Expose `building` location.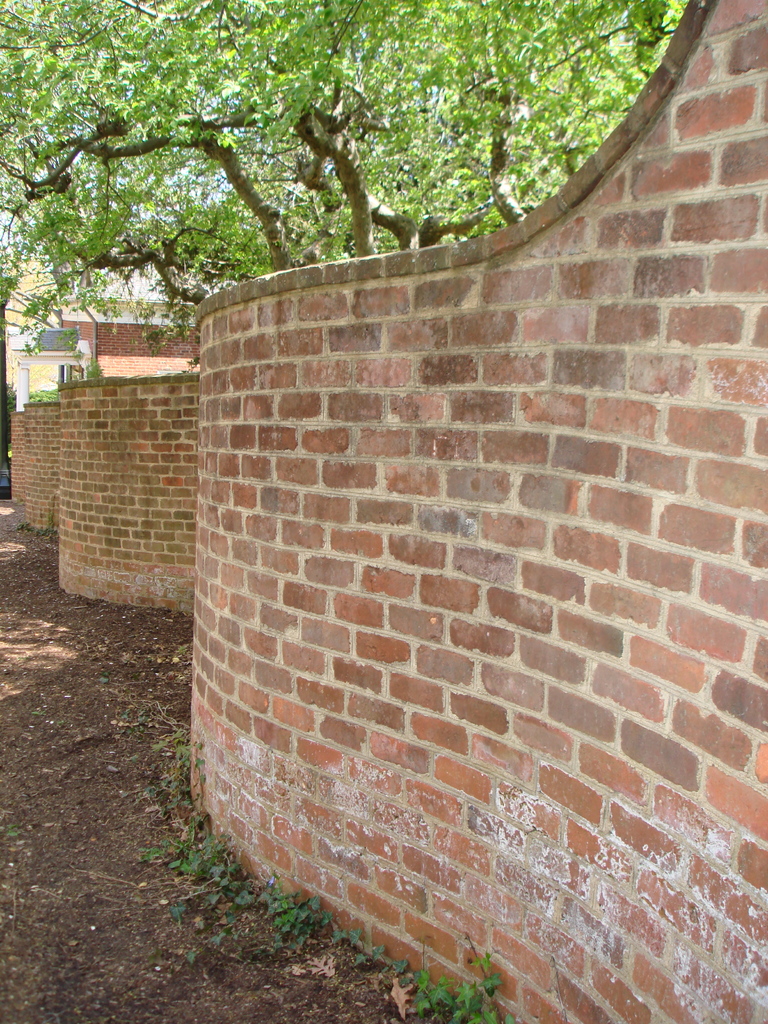
Exposed at {"left": 60, "top": 261, "right": 212, "bottom": 375}.
